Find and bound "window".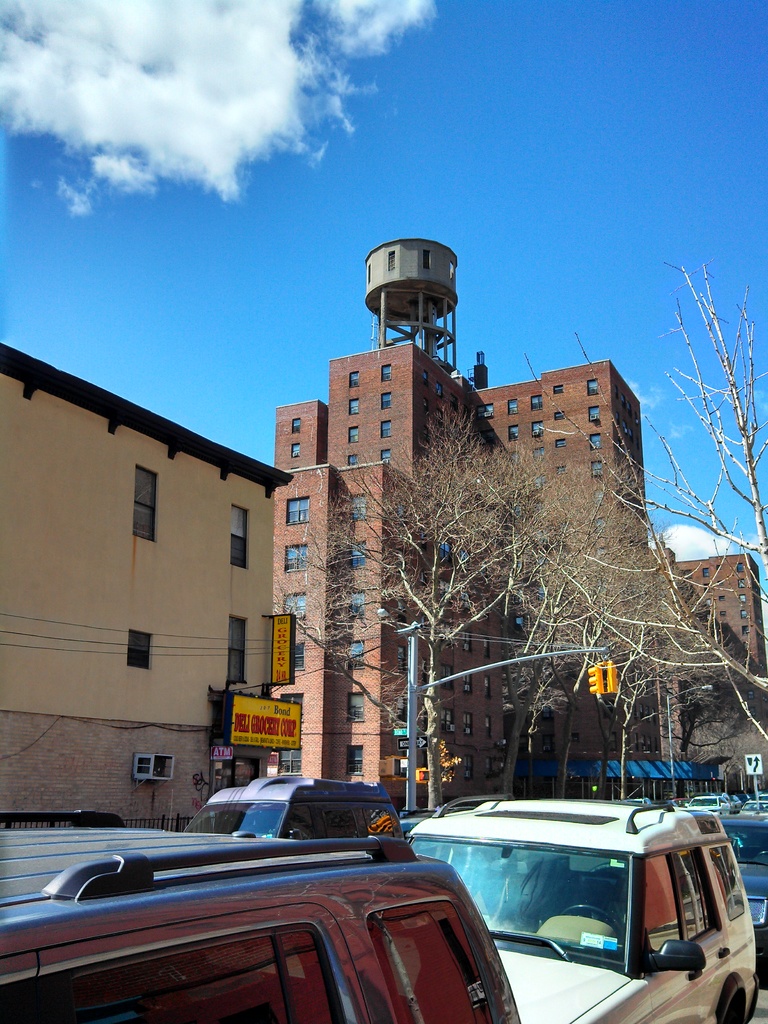
Bound: detection(281, 748, 300, 776).
